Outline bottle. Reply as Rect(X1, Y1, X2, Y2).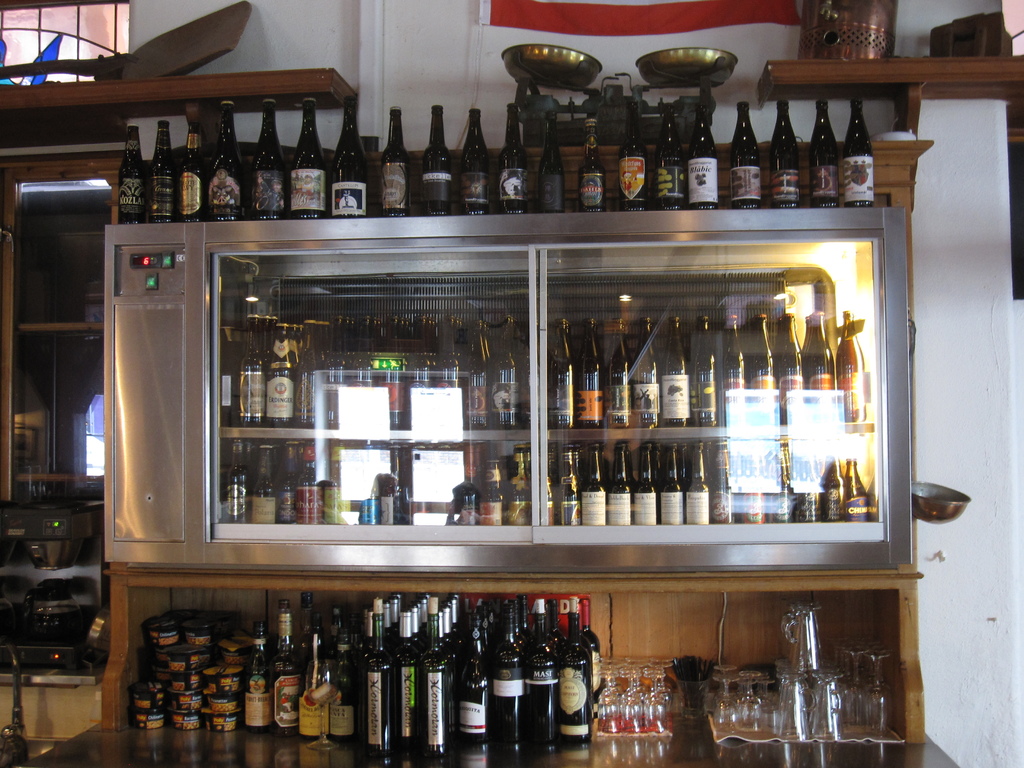
Rect(772, 99, 800, 209).
